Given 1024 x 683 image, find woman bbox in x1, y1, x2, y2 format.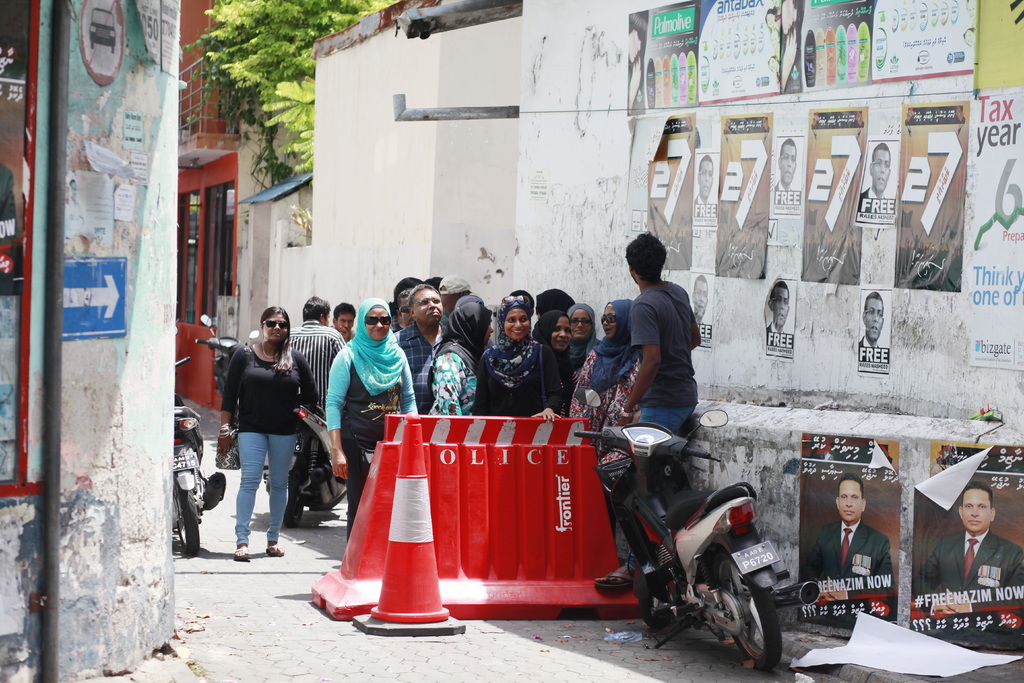
425, 301, 496, 416.
